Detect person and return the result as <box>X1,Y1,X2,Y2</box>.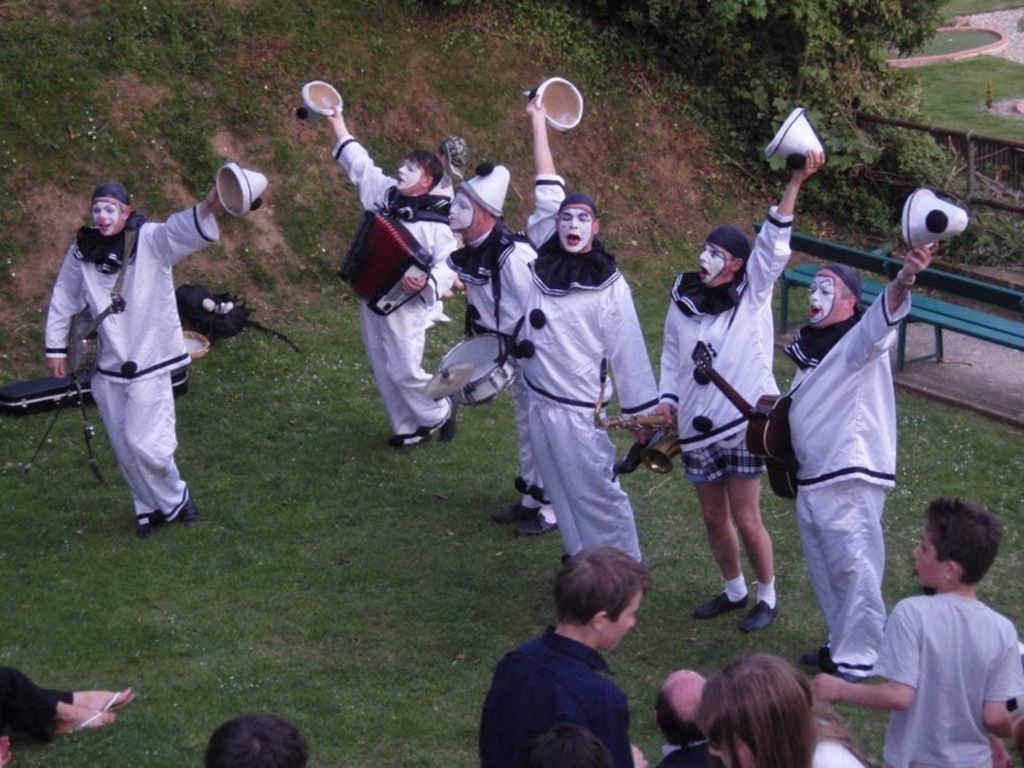
<box>649,152,827,639</box>.
